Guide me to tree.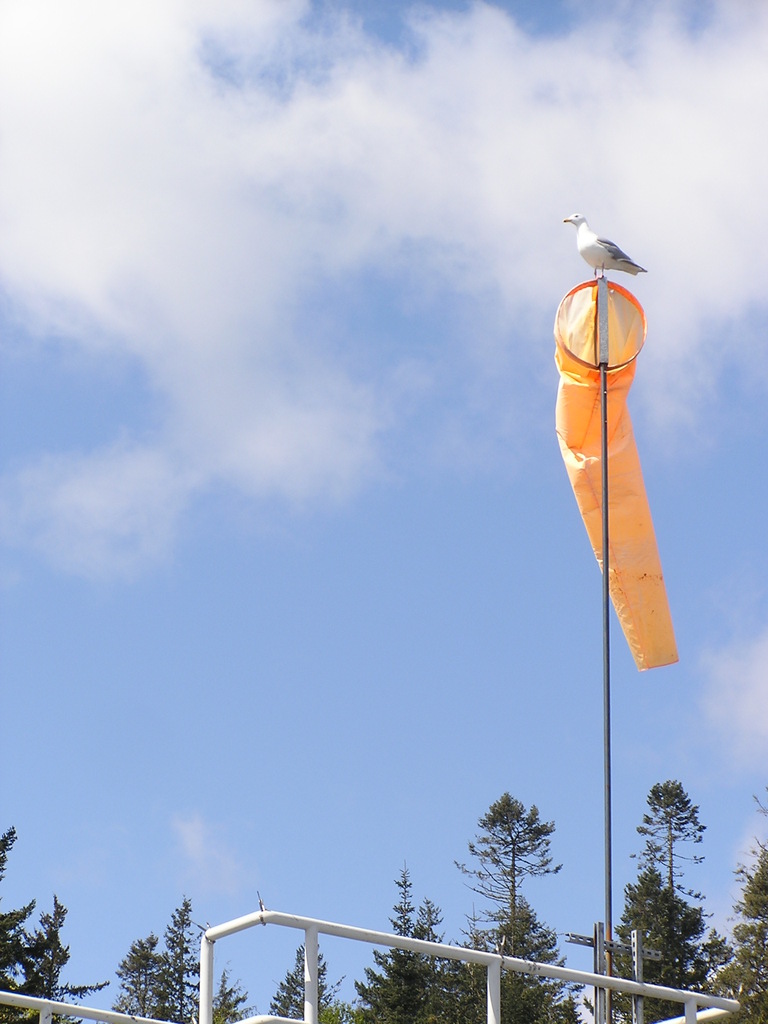
Guidance: l=142, t=890, r=212, b=1023.
